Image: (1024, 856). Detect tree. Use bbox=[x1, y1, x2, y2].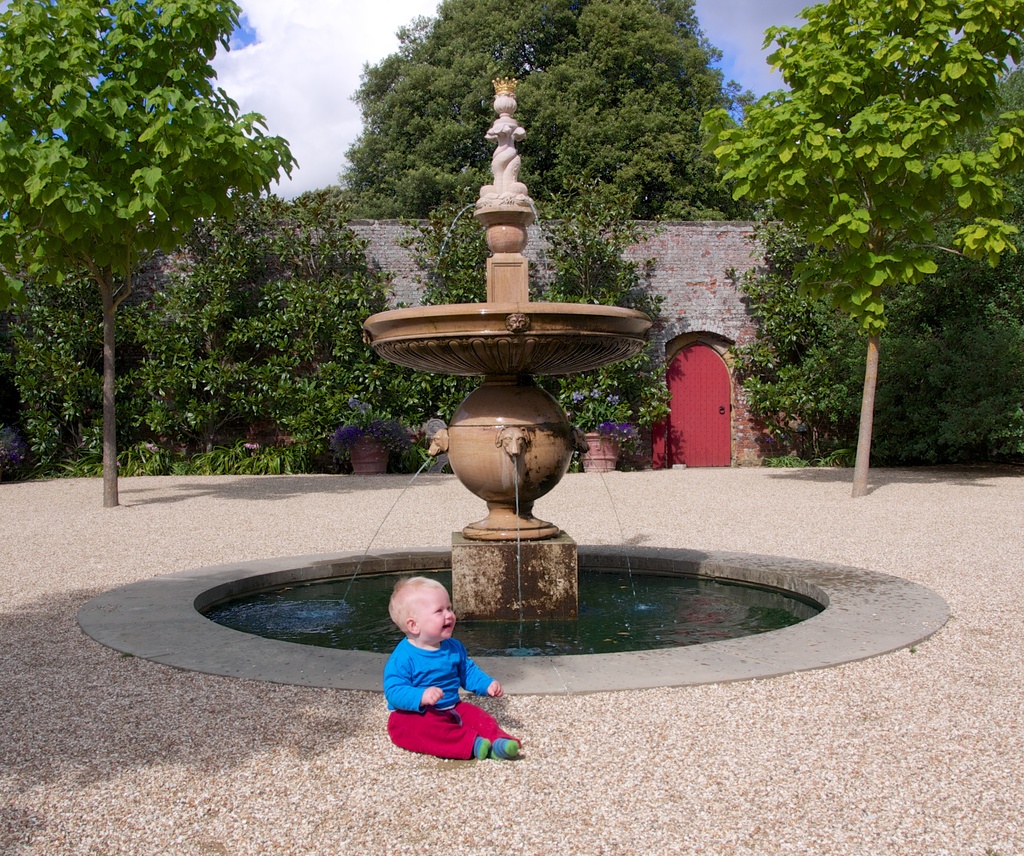
bbox=[0, 0, 315, 509].
